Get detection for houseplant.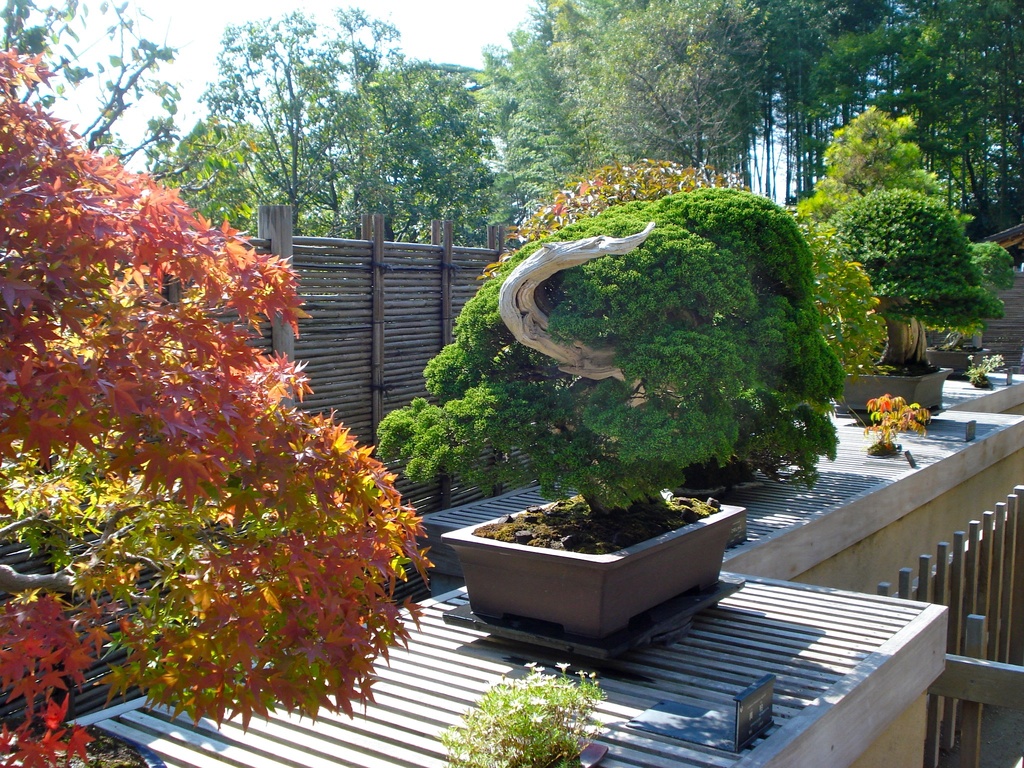
Detection: 473 156 758 295.
